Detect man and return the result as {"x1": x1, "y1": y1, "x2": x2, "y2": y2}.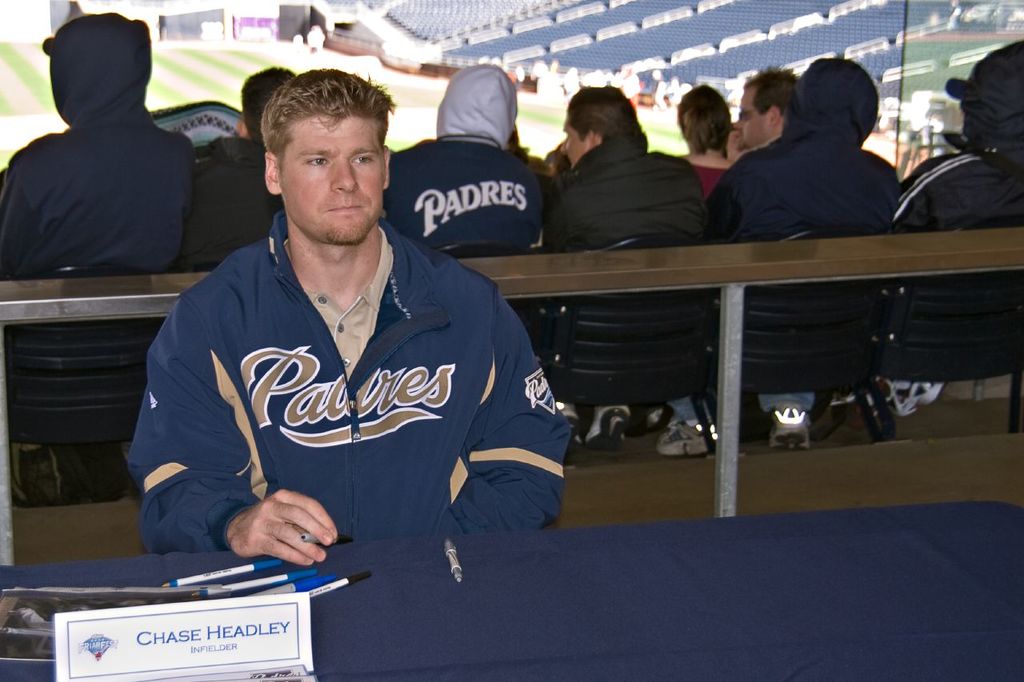
{"x1": 381, "y1": 60, "x2": 550, "y2": 257}.
